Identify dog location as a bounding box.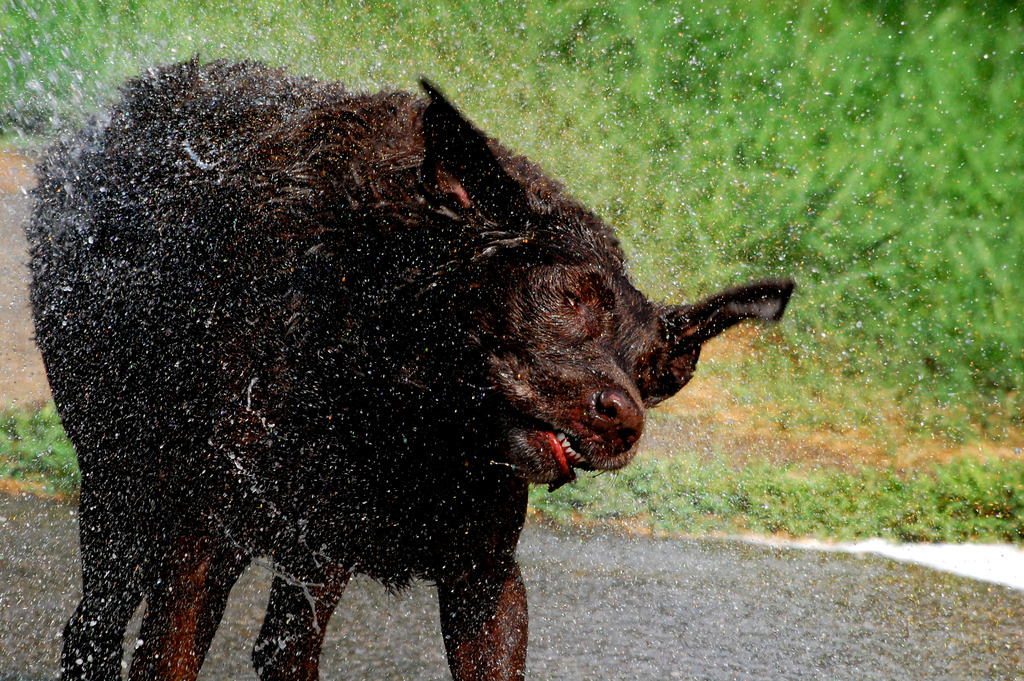
(left=30, top=55, right=788, bottom=680).
